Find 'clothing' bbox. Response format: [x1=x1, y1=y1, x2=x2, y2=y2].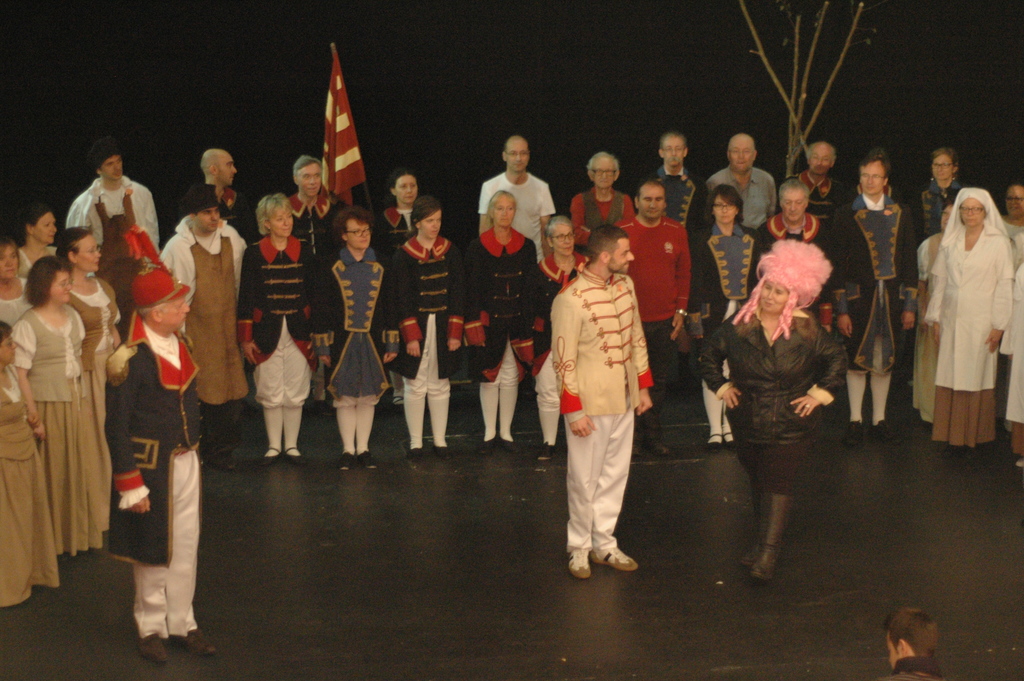
[x1=296, y1=190, x2=356, y2=386].
